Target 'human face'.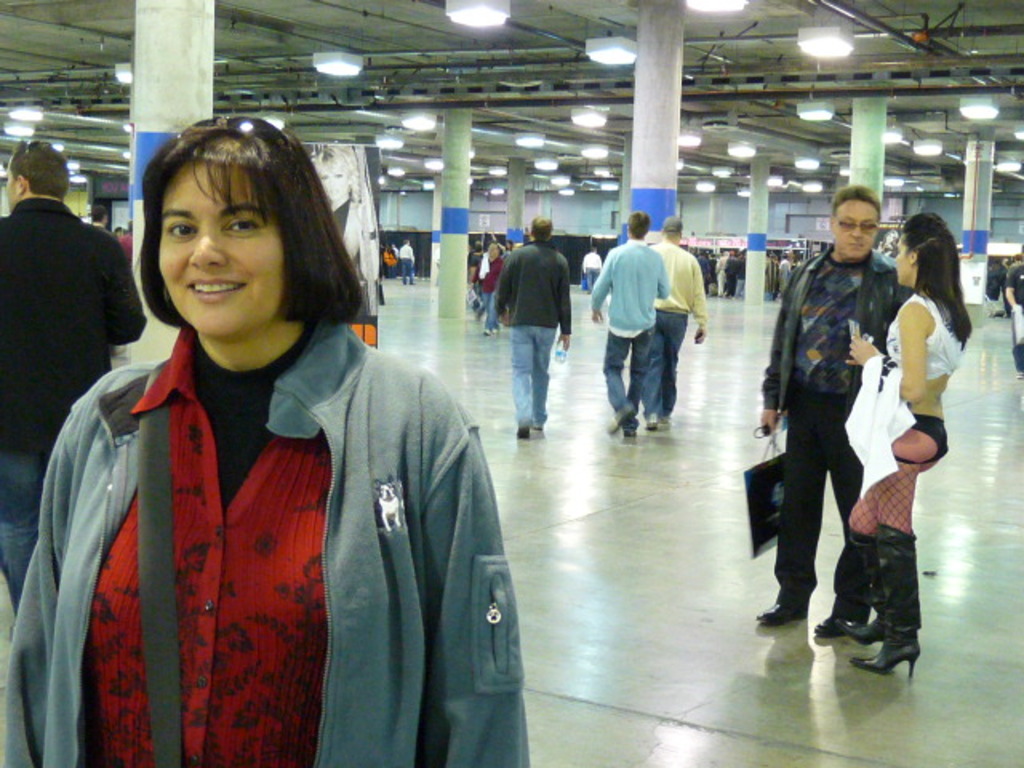
Target region: Rect(157, 166, 282, 334).
